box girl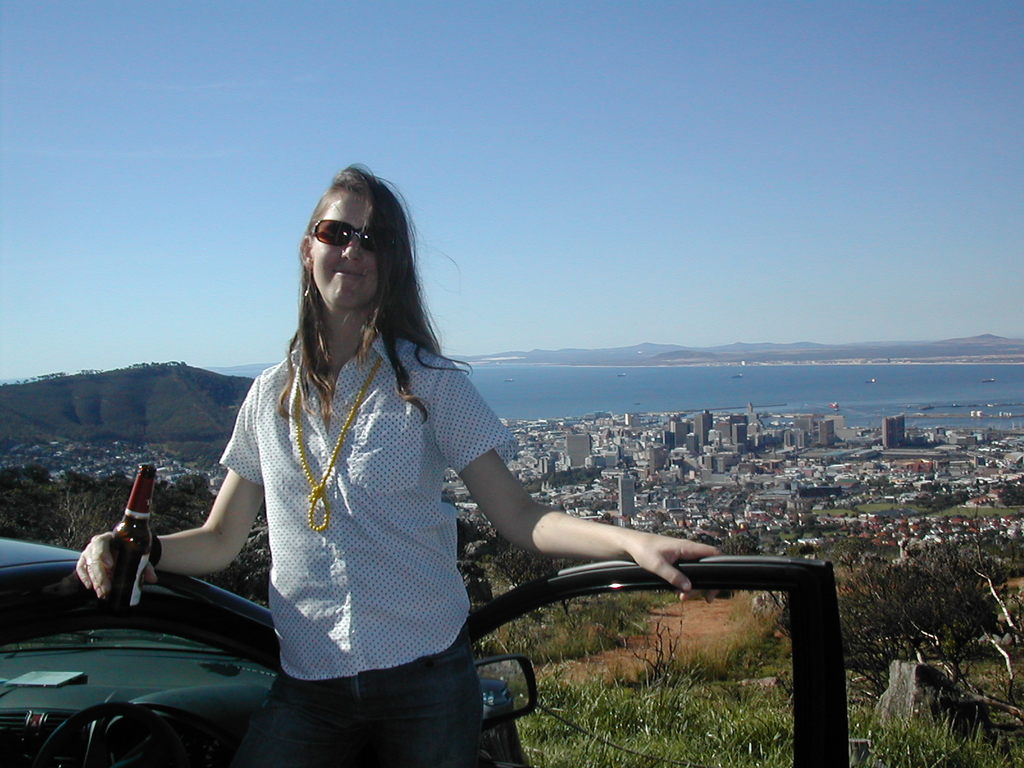
(left=73, top=163, right=723, bottom=767)
